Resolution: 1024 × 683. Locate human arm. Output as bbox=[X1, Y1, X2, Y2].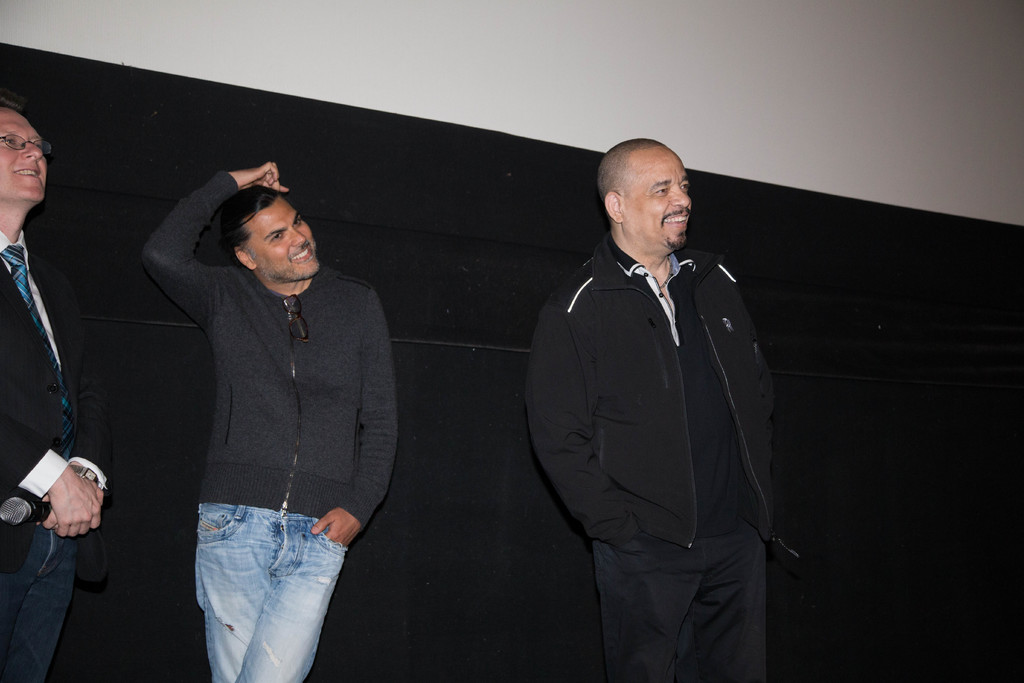
bbox=[44, 340, 104, 523].
